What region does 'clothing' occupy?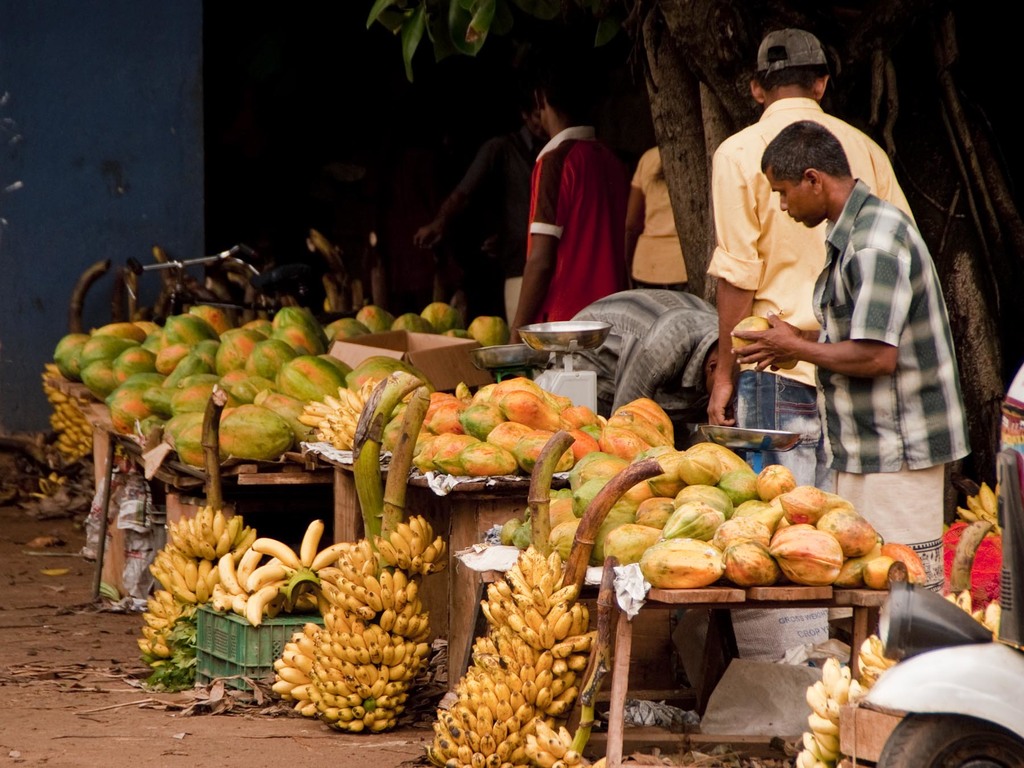
BBox(624, 147, 689, 300).
